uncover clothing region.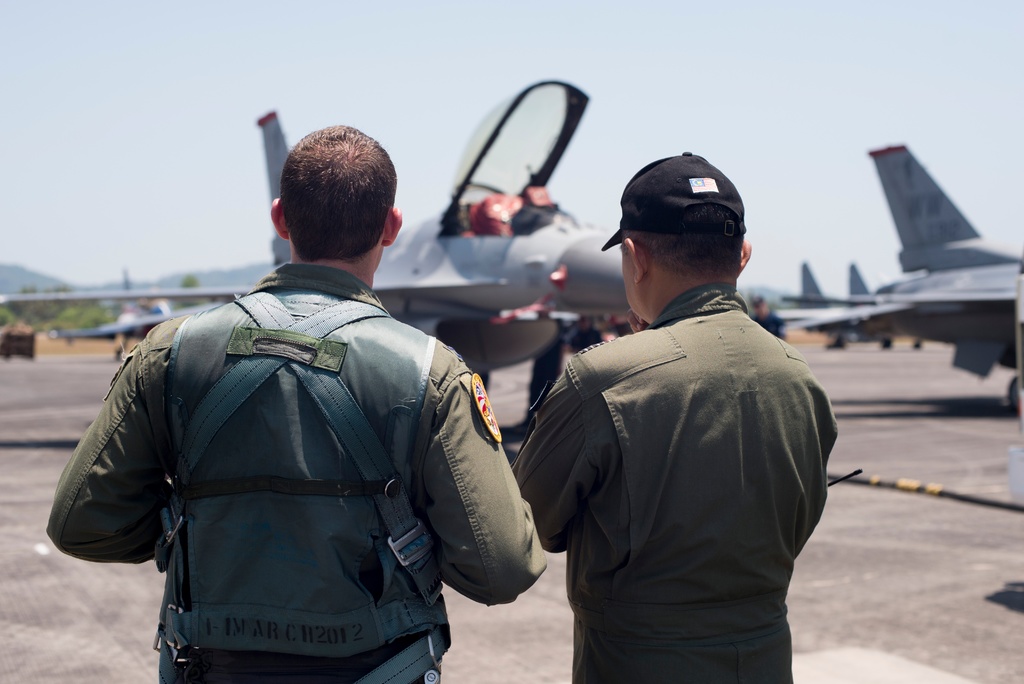
Uncovered: l=568, t=316, r=596, b=354.
